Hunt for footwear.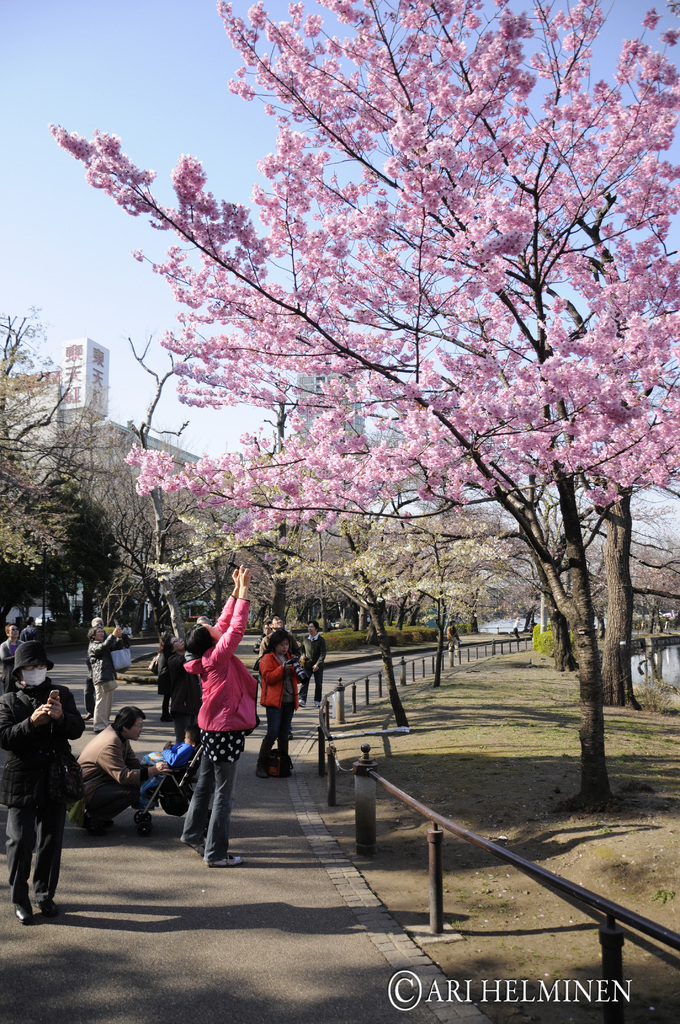
Hunted down at l=95, t=727, r=103, b=734.
